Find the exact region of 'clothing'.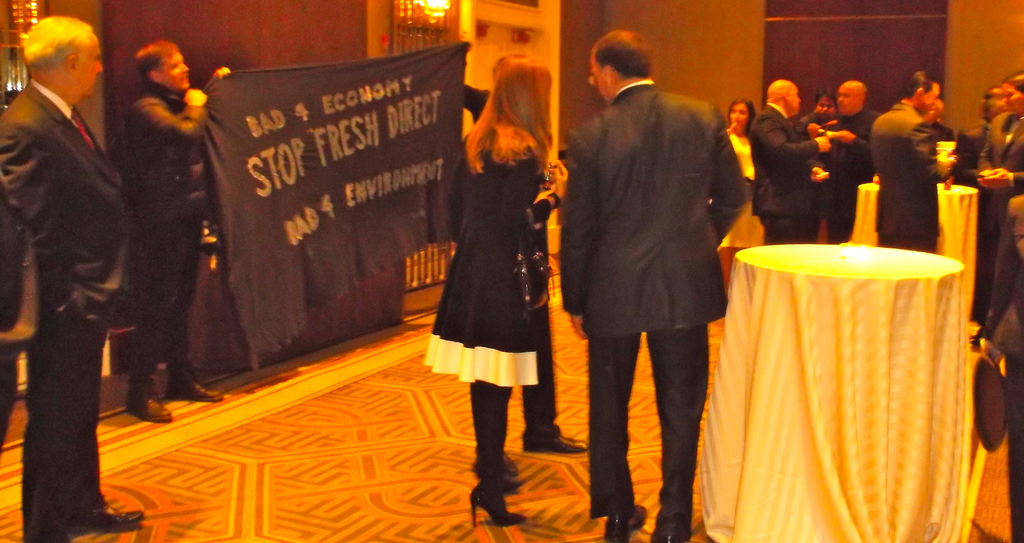
Exact region: {"left": 974, "top": 278, "right": 1023, "bottom": 542}.
